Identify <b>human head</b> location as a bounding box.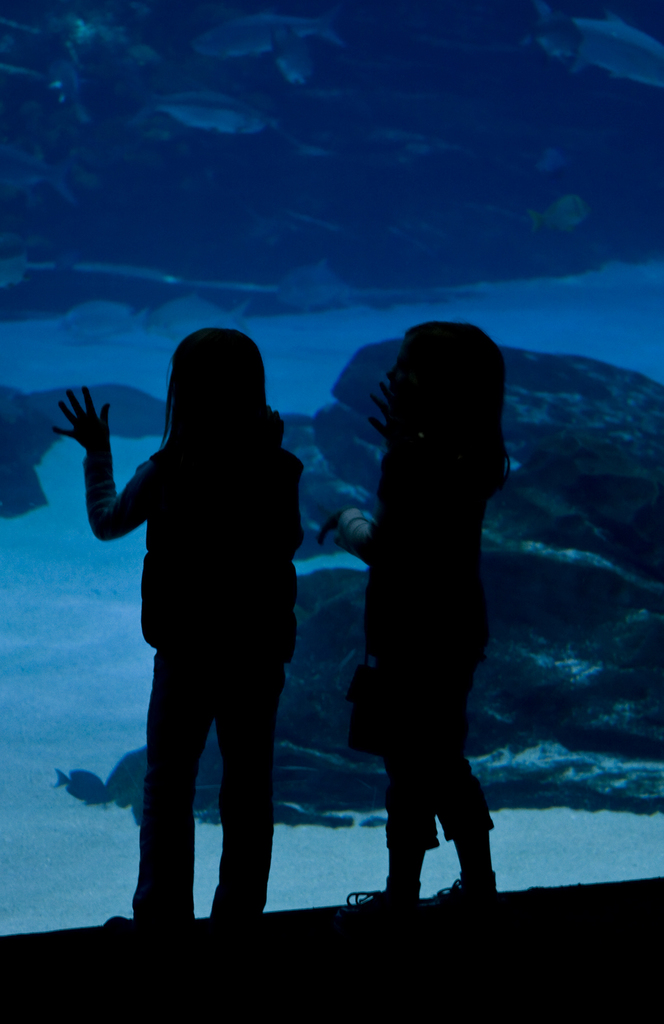
[161,319,268,445].
